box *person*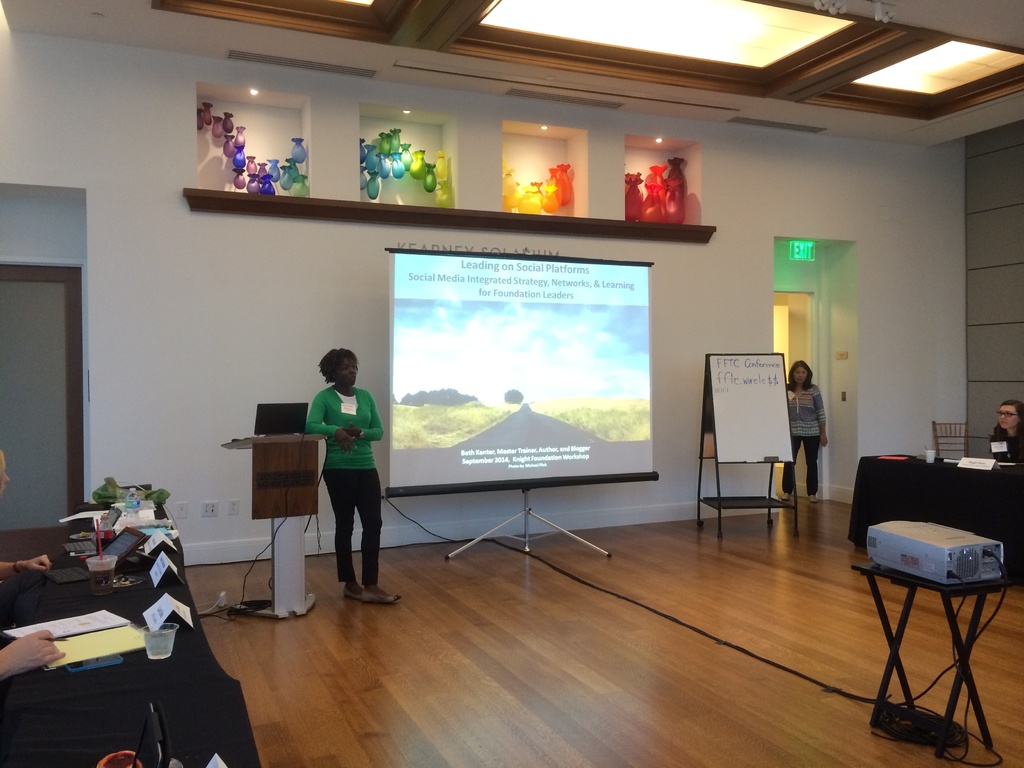
(x1=987, y1=398, x2=1023, y2=468)
